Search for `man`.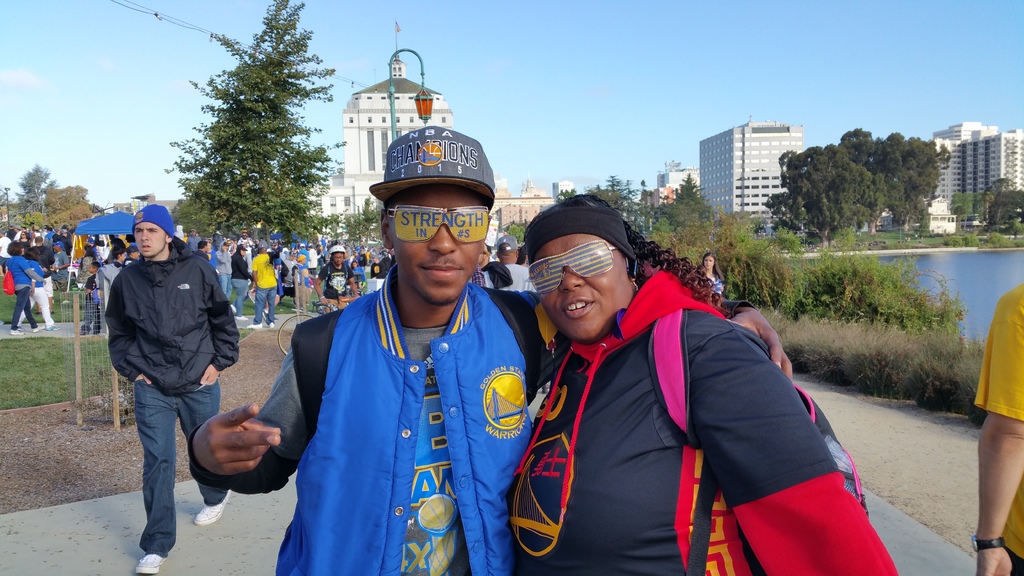
Found at 215/237/242/291.
